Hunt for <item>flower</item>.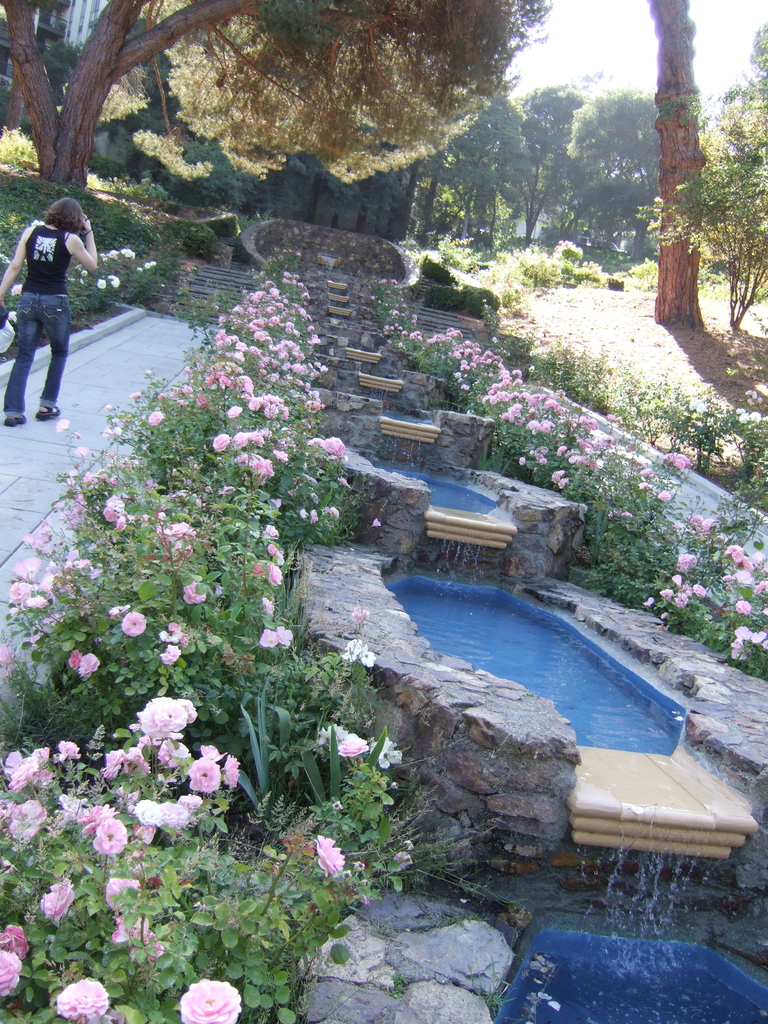
Hunted down at select_region(107, 870, 138, 907).
